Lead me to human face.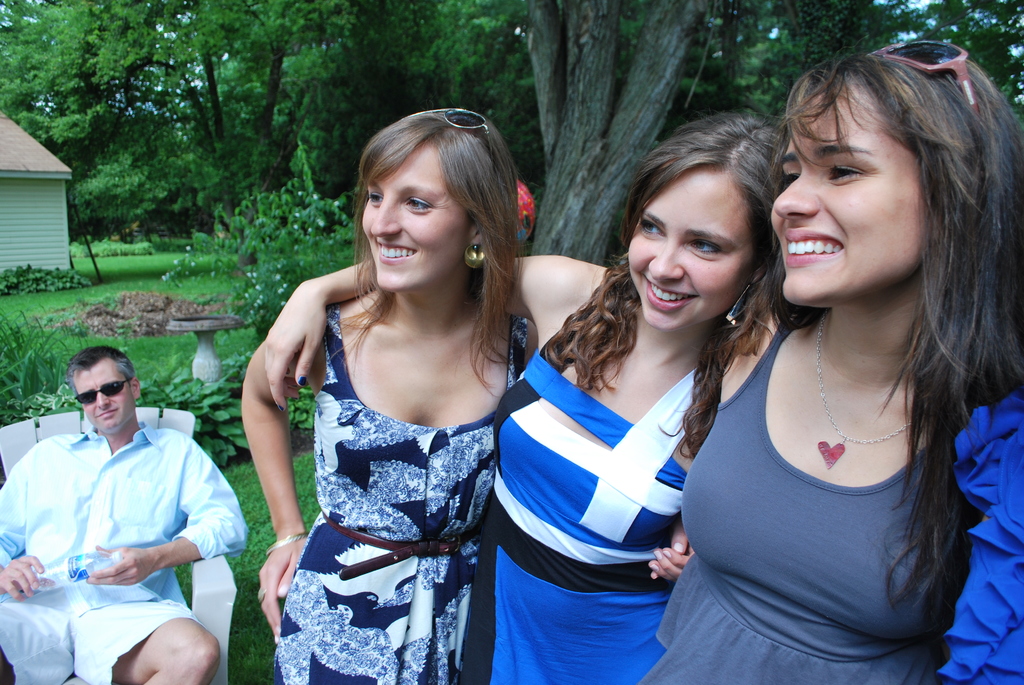
Lead to 628,169,755,331.
